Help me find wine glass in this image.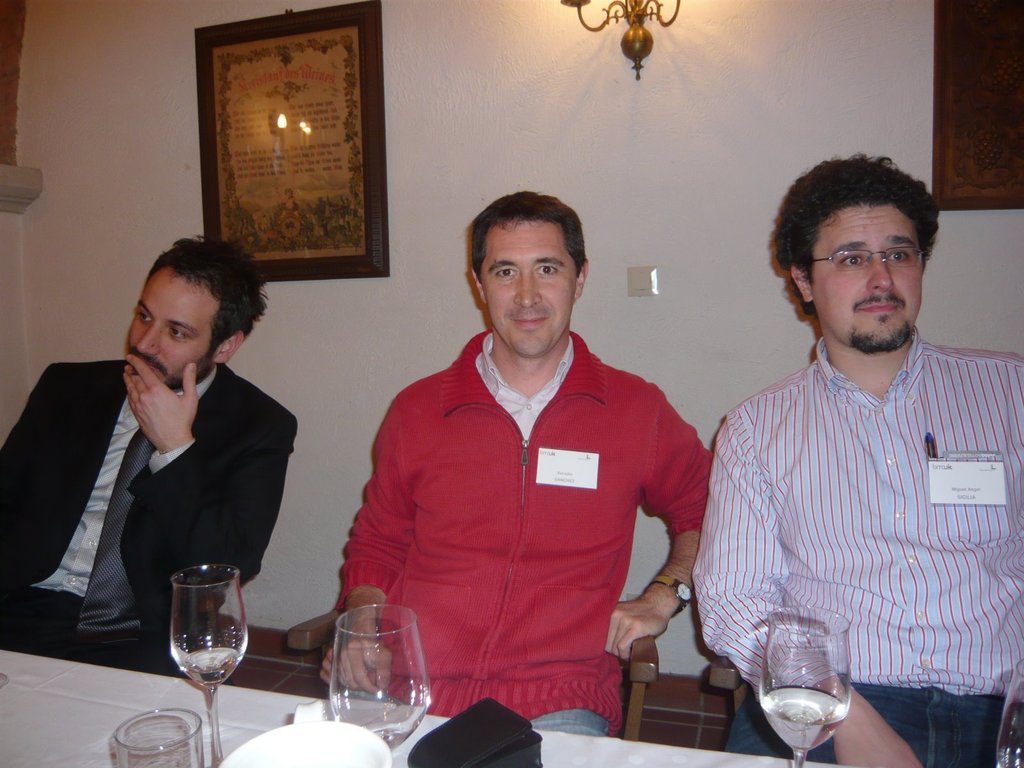
Found it: x1=330 y1=602 x2=430 y2=767.
